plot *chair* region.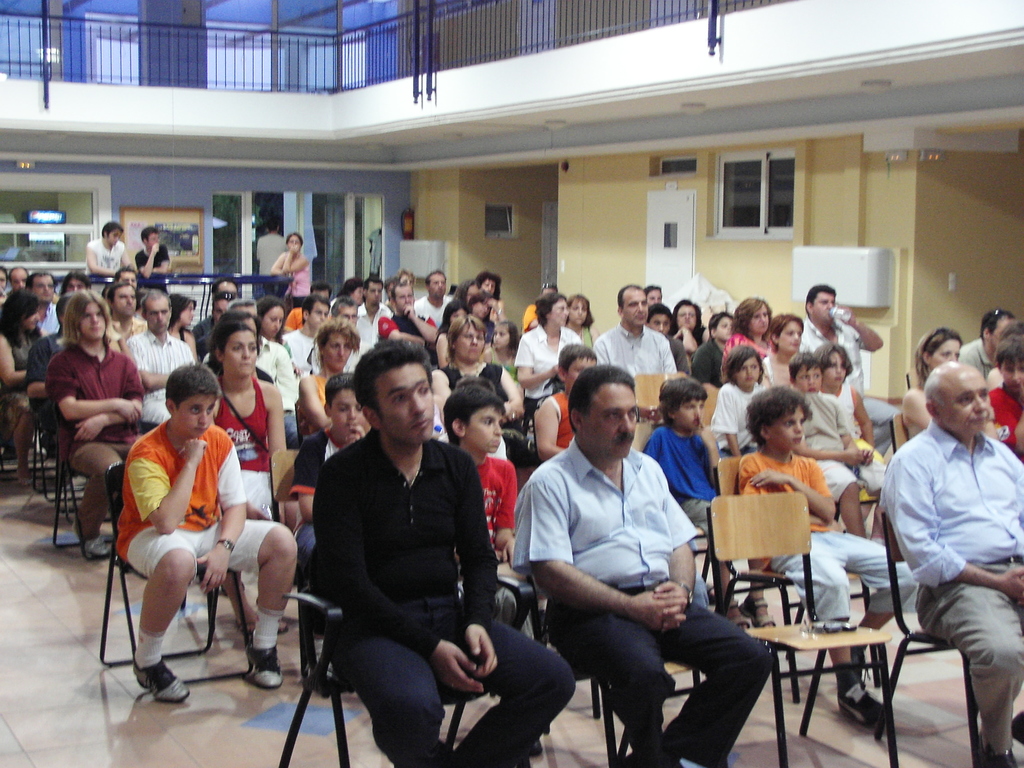
Plotted at bbox=(887, 410, 911, 456).
